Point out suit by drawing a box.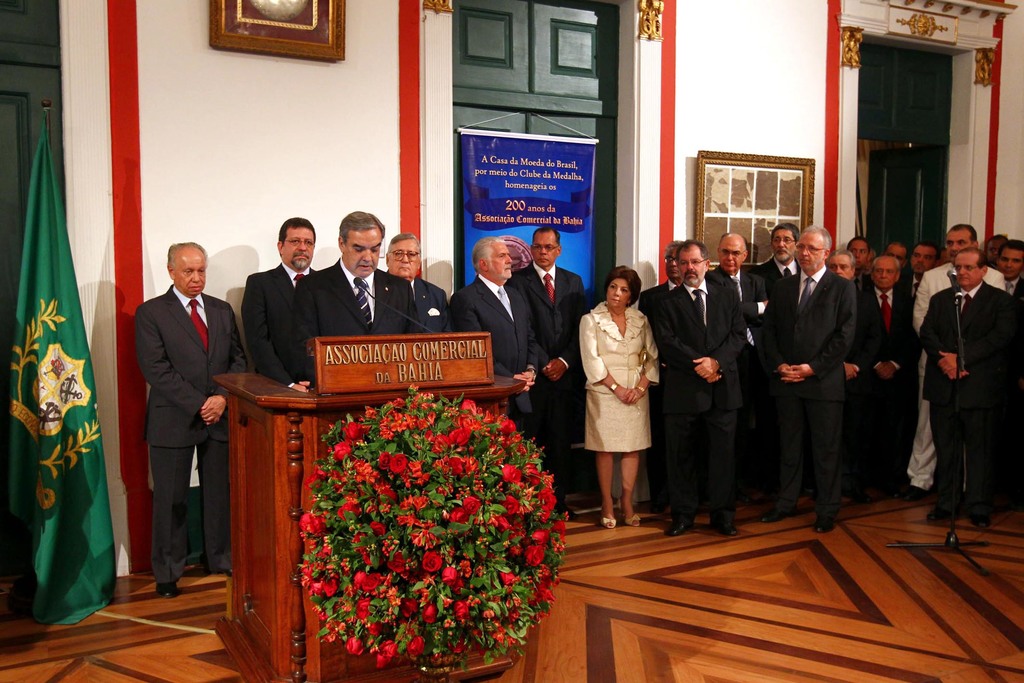
295:261:425:342.
